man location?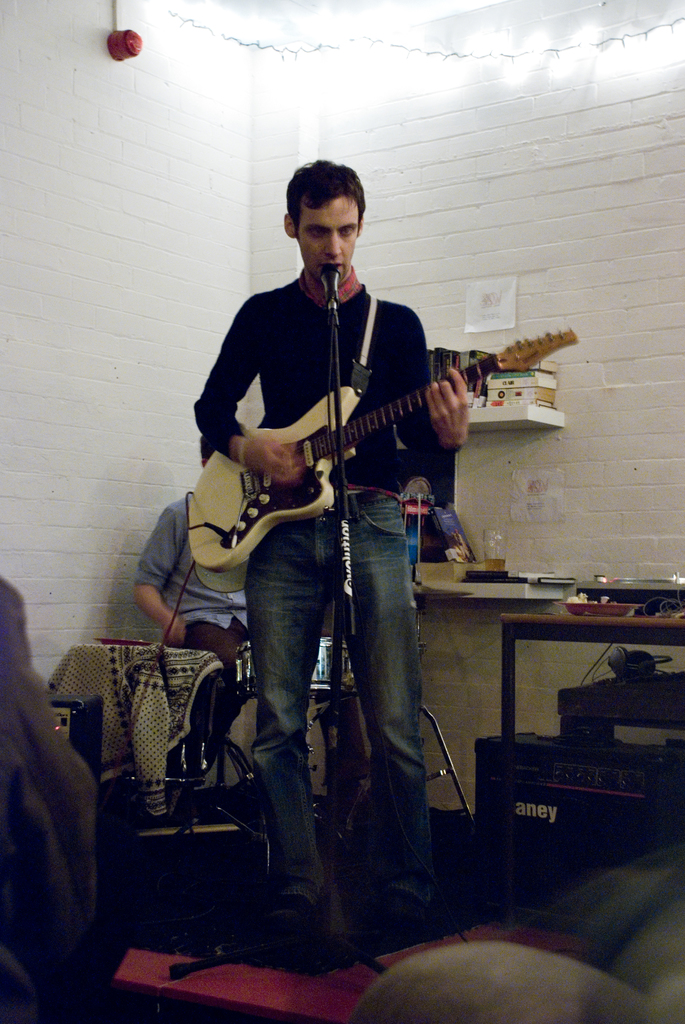
box(132, 435, 254, 769)
